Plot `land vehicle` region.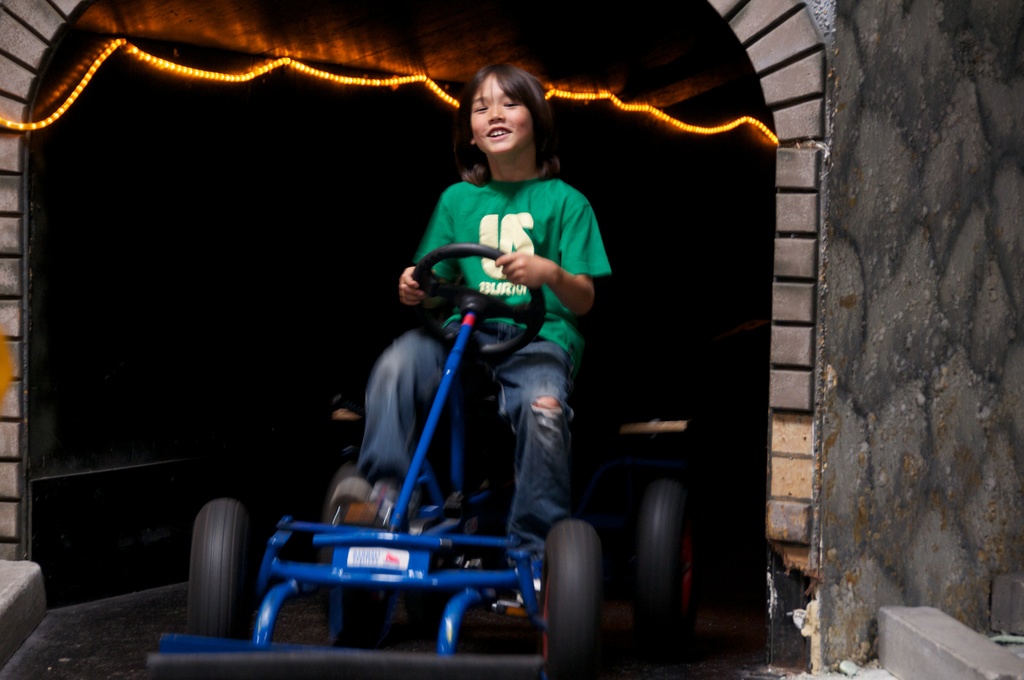
Plotted at bbox=[214, 204, 712, 679].
